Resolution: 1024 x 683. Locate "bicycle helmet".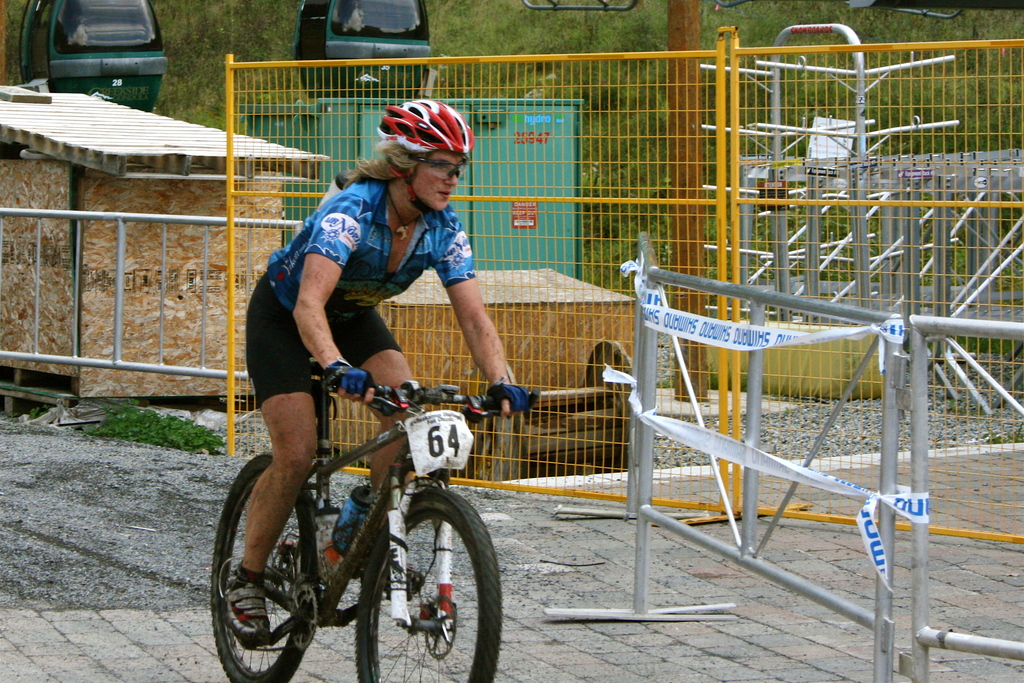
<bbox>385, 91, 474, 160</bbox>.
